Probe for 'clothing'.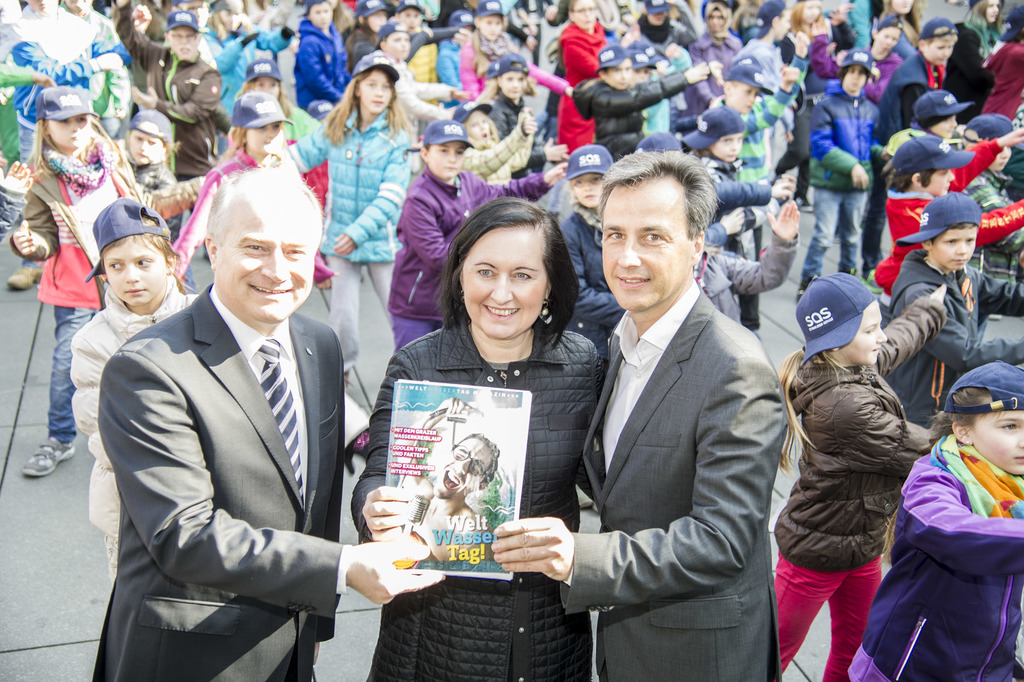
Probe result: bbox=(410, 26, 442, 85).
